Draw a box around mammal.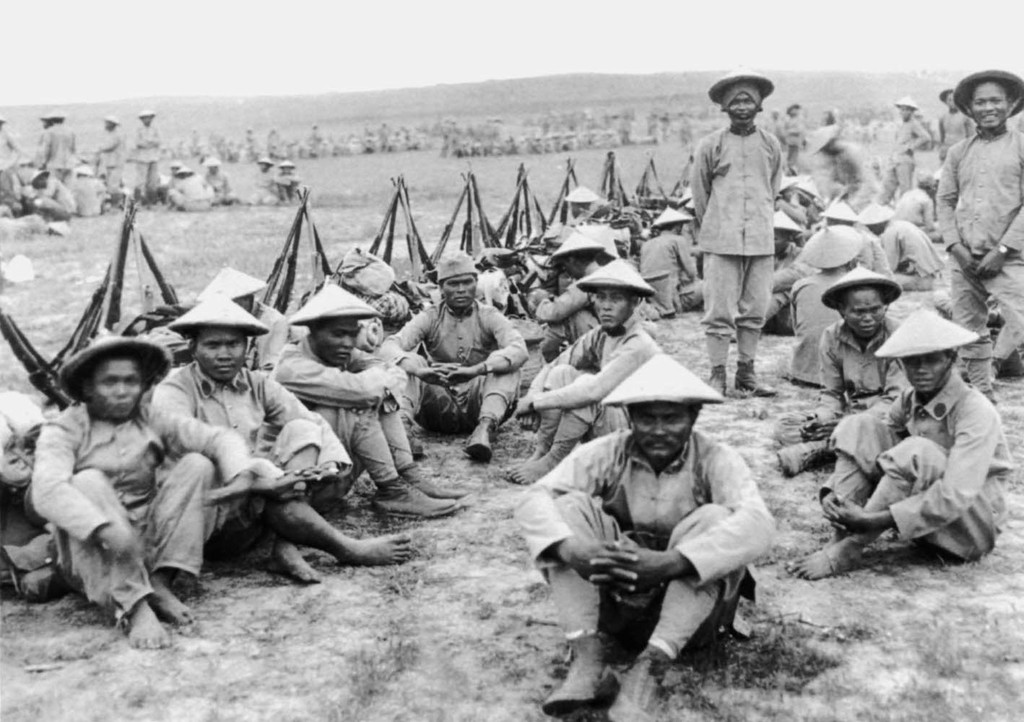
(left=476, top=385, right=784, bottom=663).
